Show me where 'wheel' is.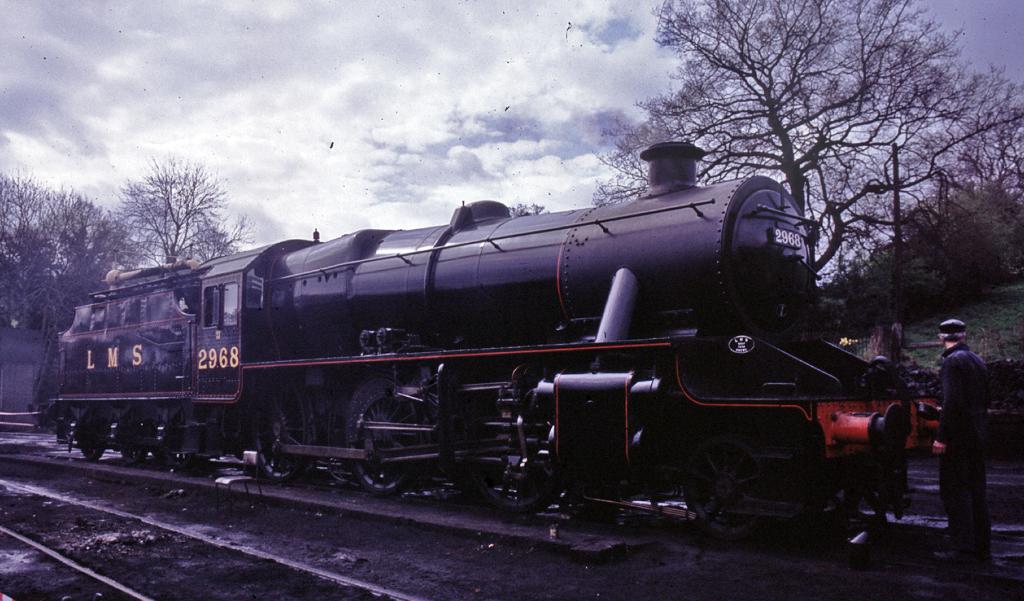
'wheel' is at x1=248 y1=379 x2=320 y2=479.
